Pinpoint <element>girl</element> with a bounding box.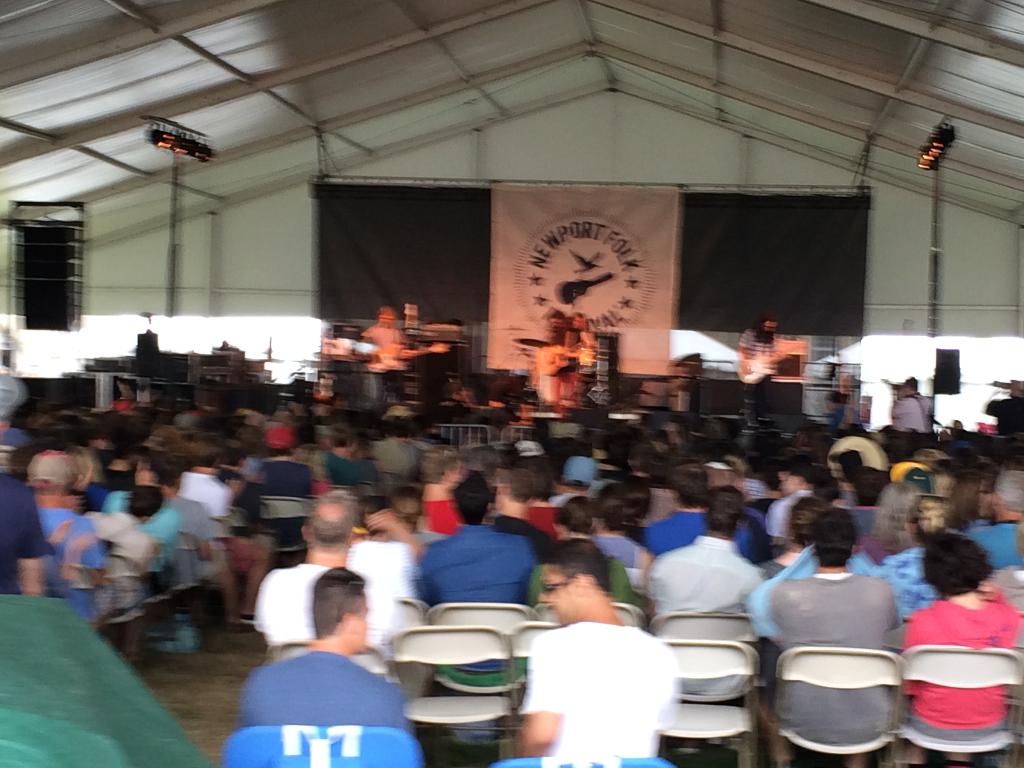
<region>900, 531, 1023, 767</region>.
